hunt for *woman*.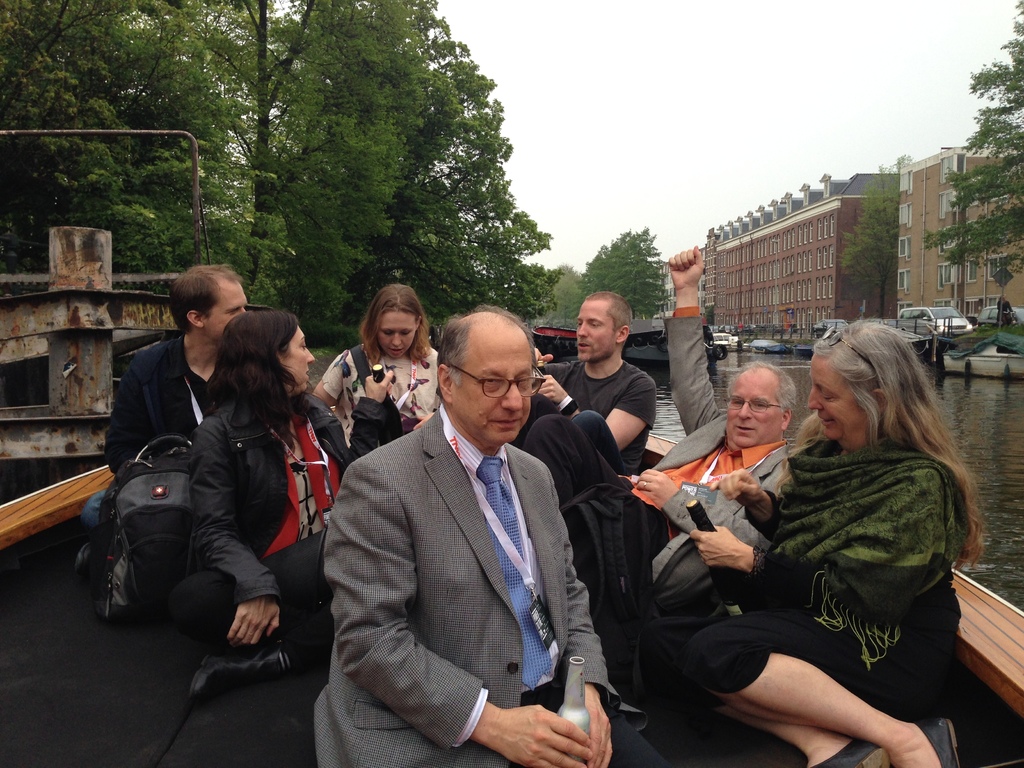
Hunted down at BBox(678, 320, 986, 767).
